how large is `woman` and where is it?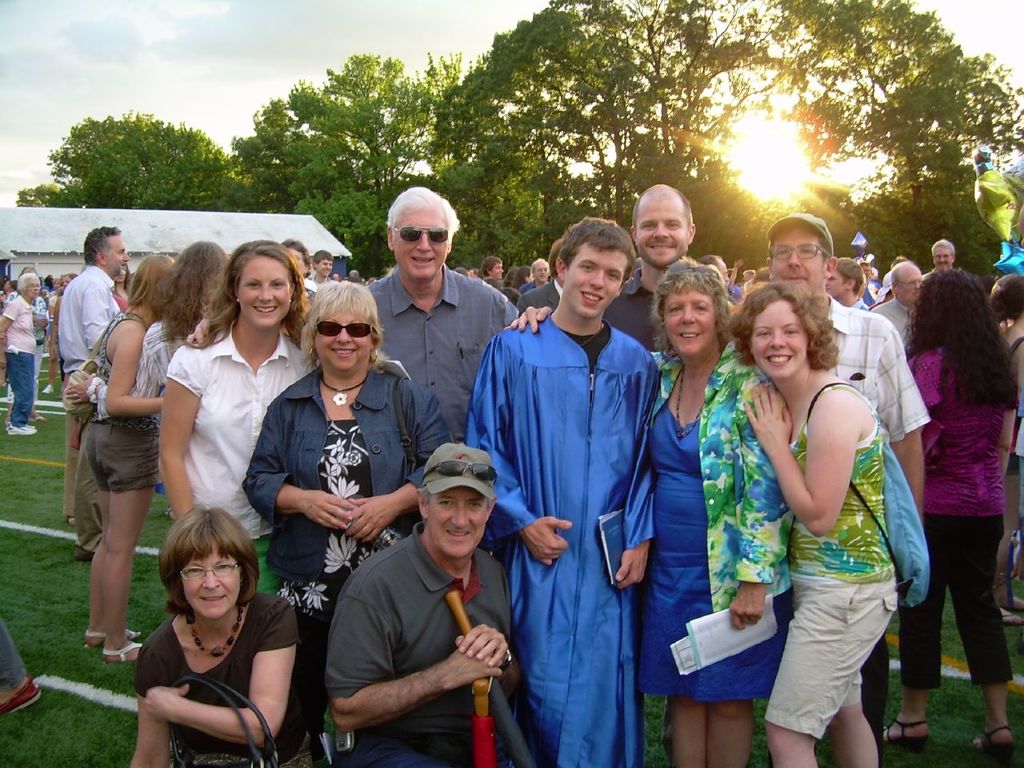
Bounding box: 73:250:166:662.
